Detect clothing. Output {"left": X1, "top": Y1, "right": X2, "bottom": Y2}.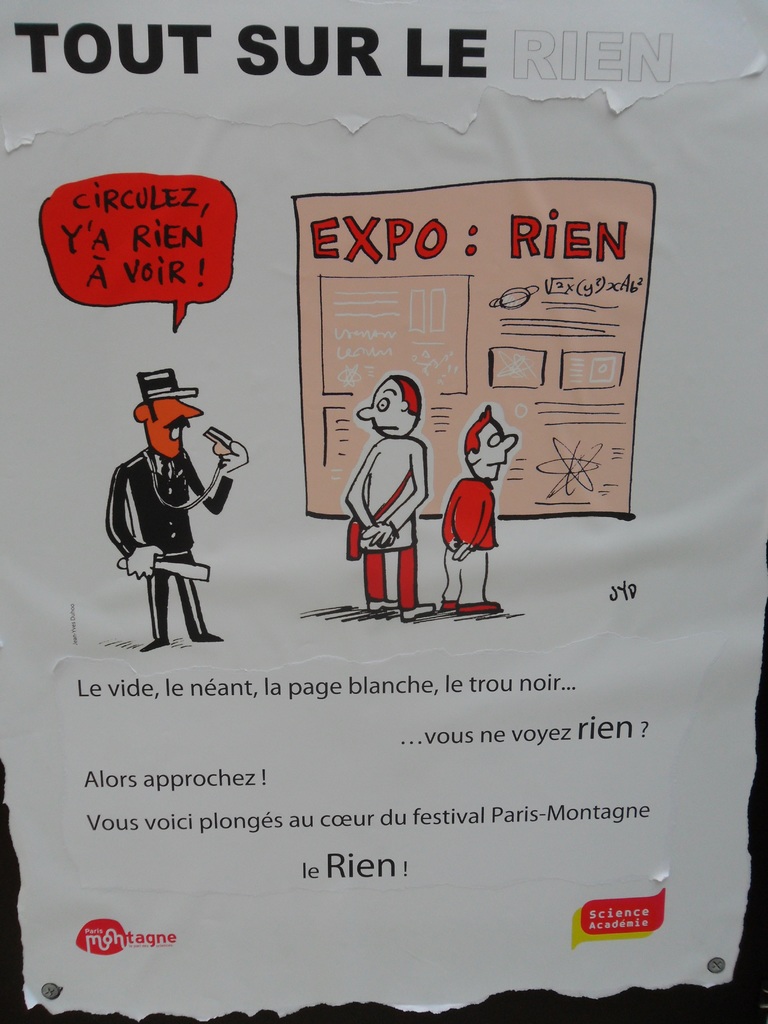
{"left": 442, "top": 547, "right": 491, "bottom": 600}.
